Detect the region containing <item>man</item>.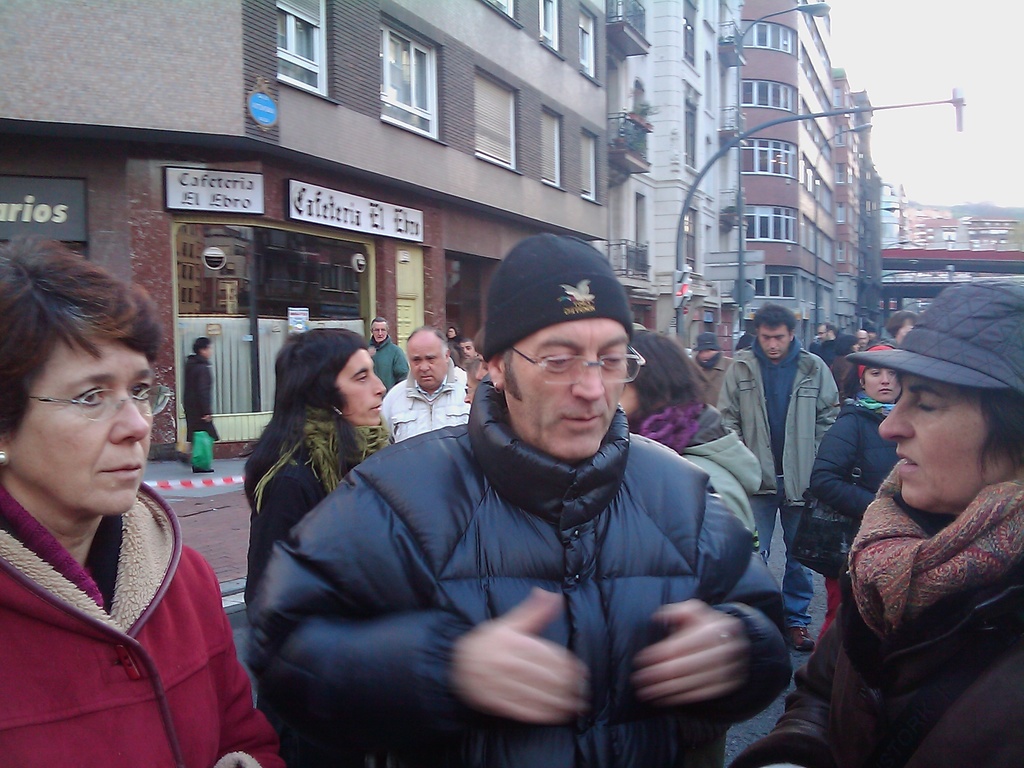
{"x1": 690, "y1": 331, "x2": 733, "y2": 412}.
